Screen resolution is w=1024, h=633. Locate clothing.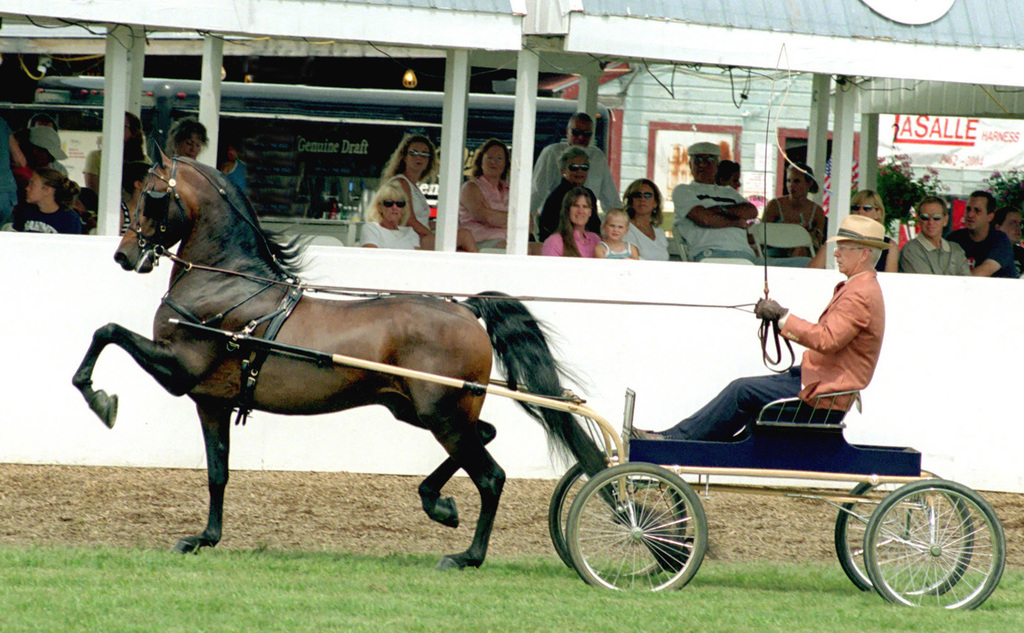
region(452, 167, 507, 251).
